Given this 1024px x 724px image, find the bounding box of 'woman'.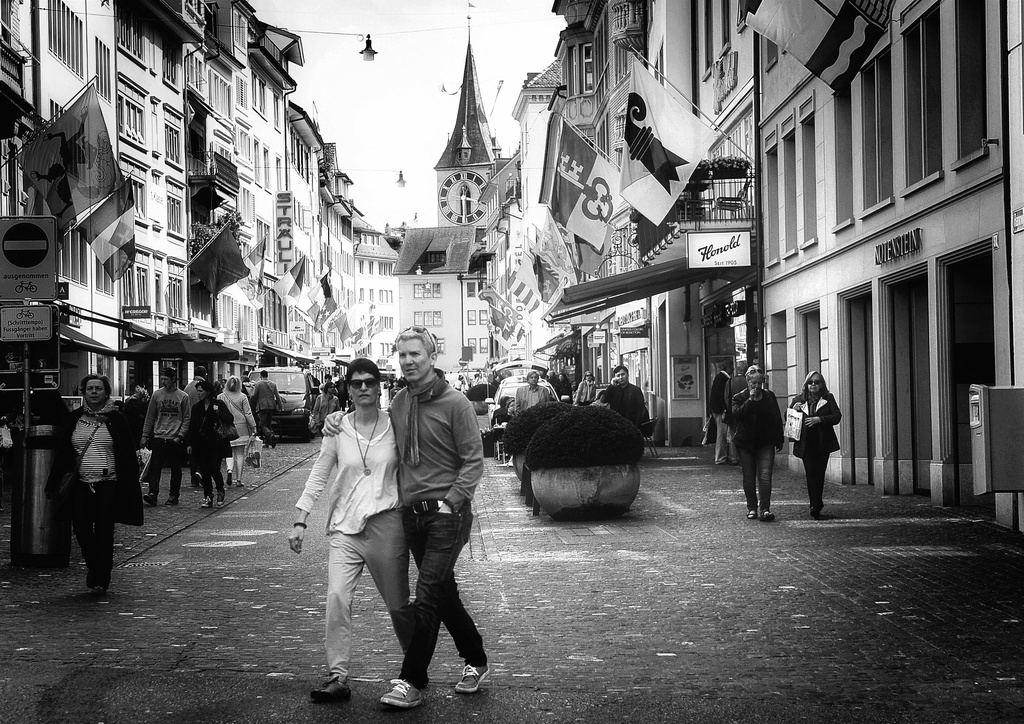
BBox(187, 383, 234, 508).
